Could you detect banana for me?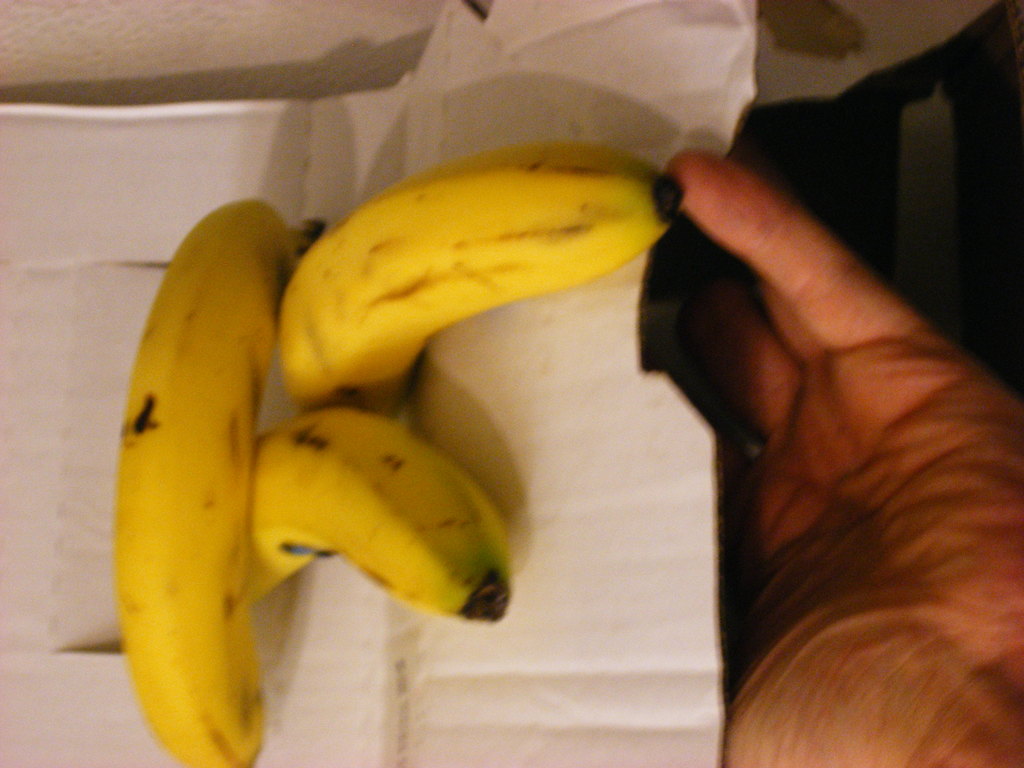
Detection result: (278, 141, 684, 410).
